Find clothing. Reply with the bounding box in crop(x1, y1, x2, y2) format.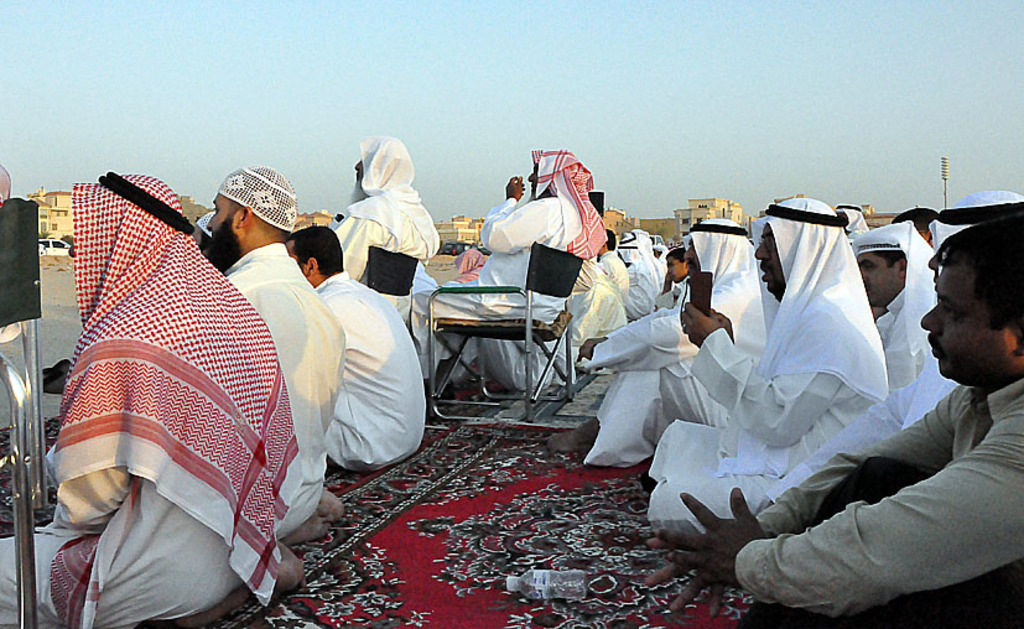
crop(657, 282, 692, 319).
